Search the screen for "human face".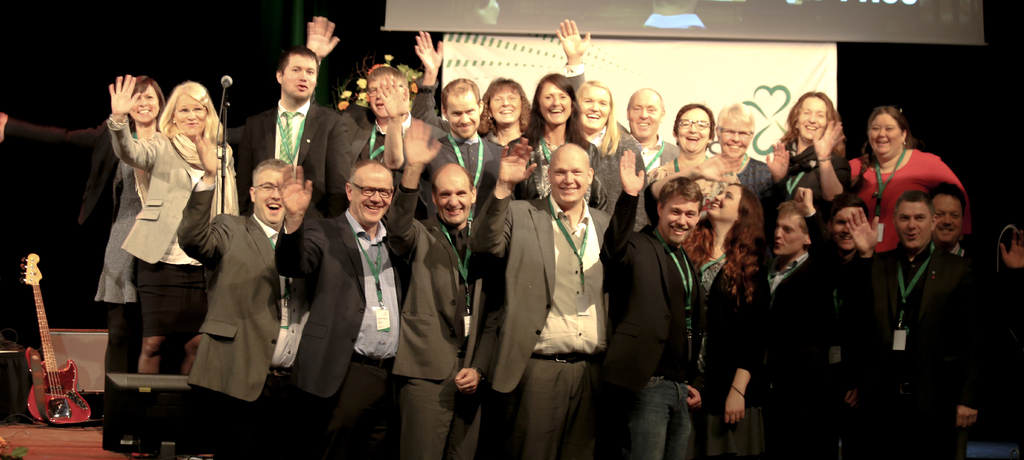
Found at detection(868, 116, 903, 156).
